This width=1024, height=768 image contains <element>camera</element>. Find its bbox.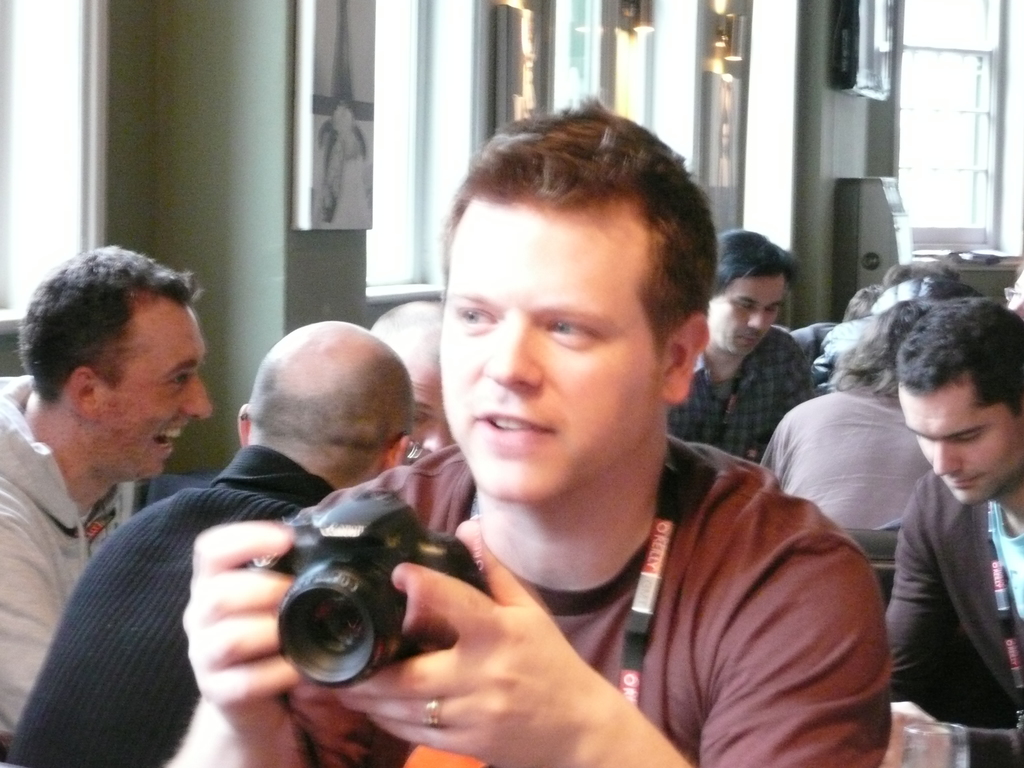
detection(235, 503, 439, 697).
